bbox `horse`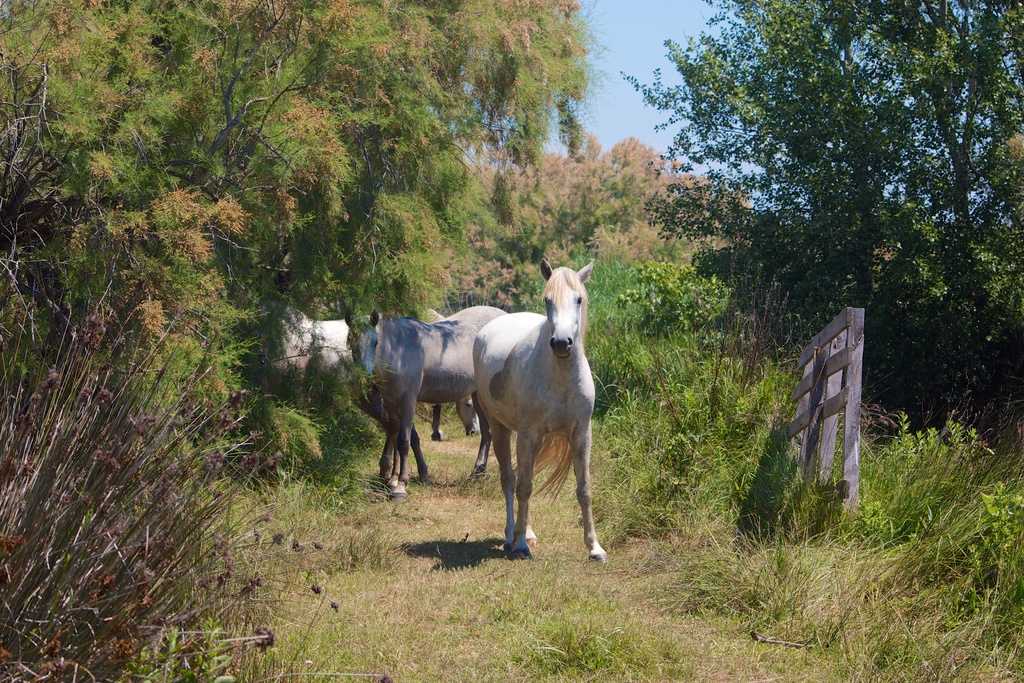
<bbox>341, 311, 508, 504</bbox>
